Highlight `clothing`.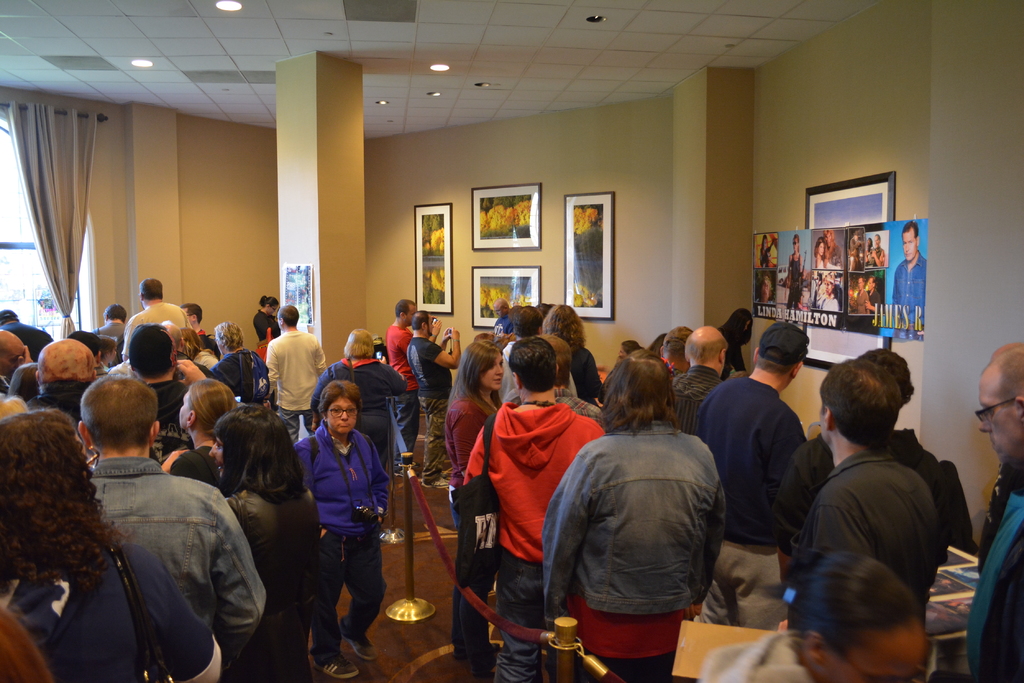
Highlighted region: detection(891, 252, 926, 339).
